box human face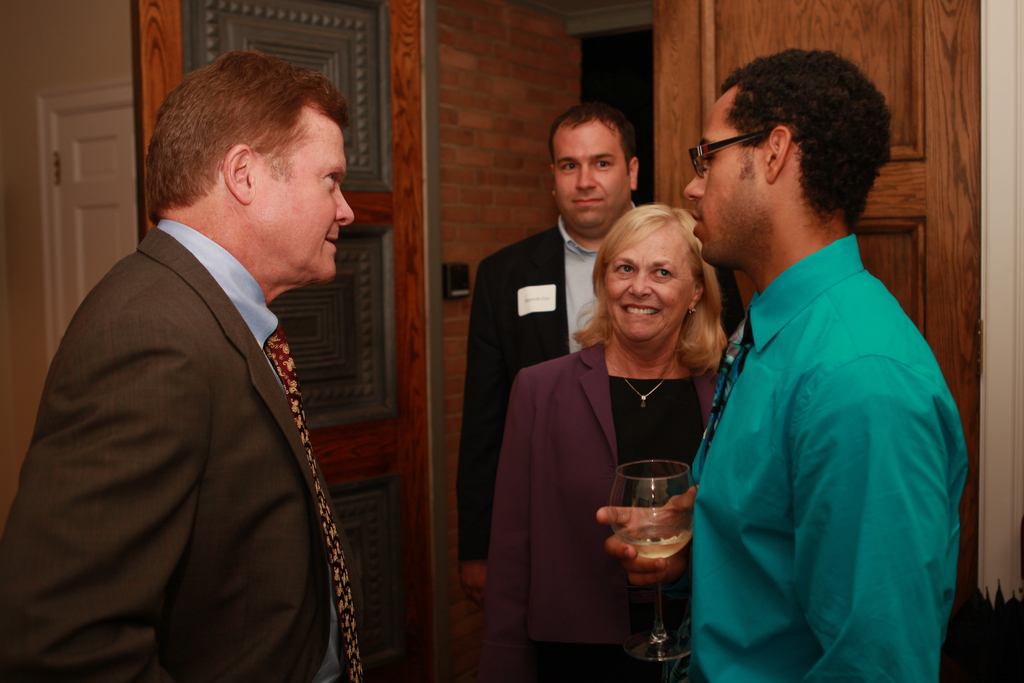
<bbox>256, 112, 354, 283</bbox>
